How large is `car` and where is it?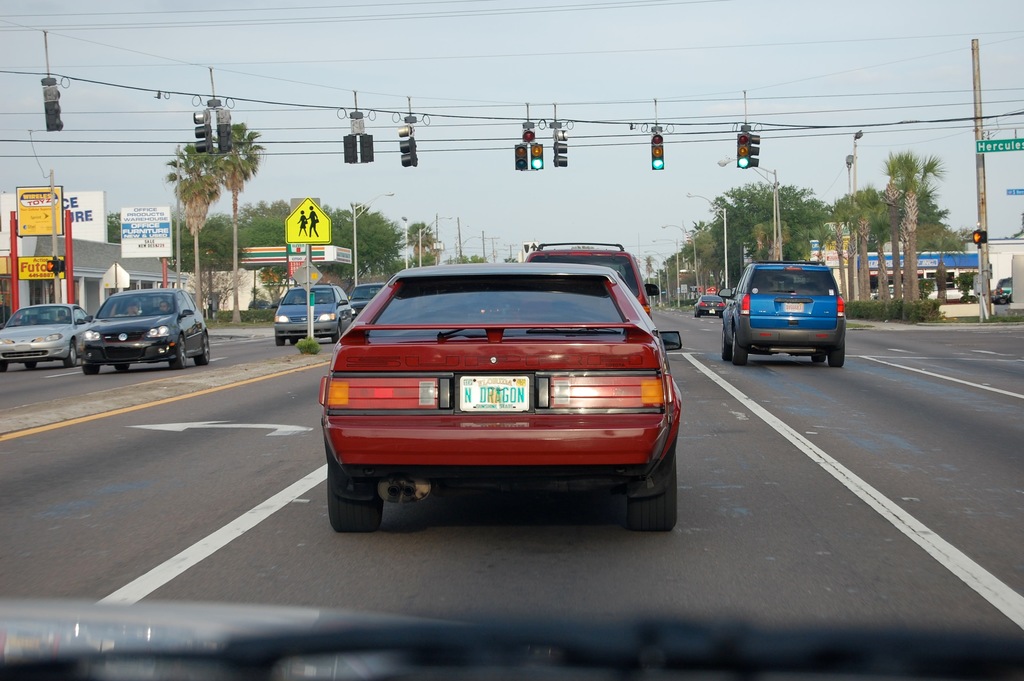
Bounding box: (316, 265, 682, 529).
